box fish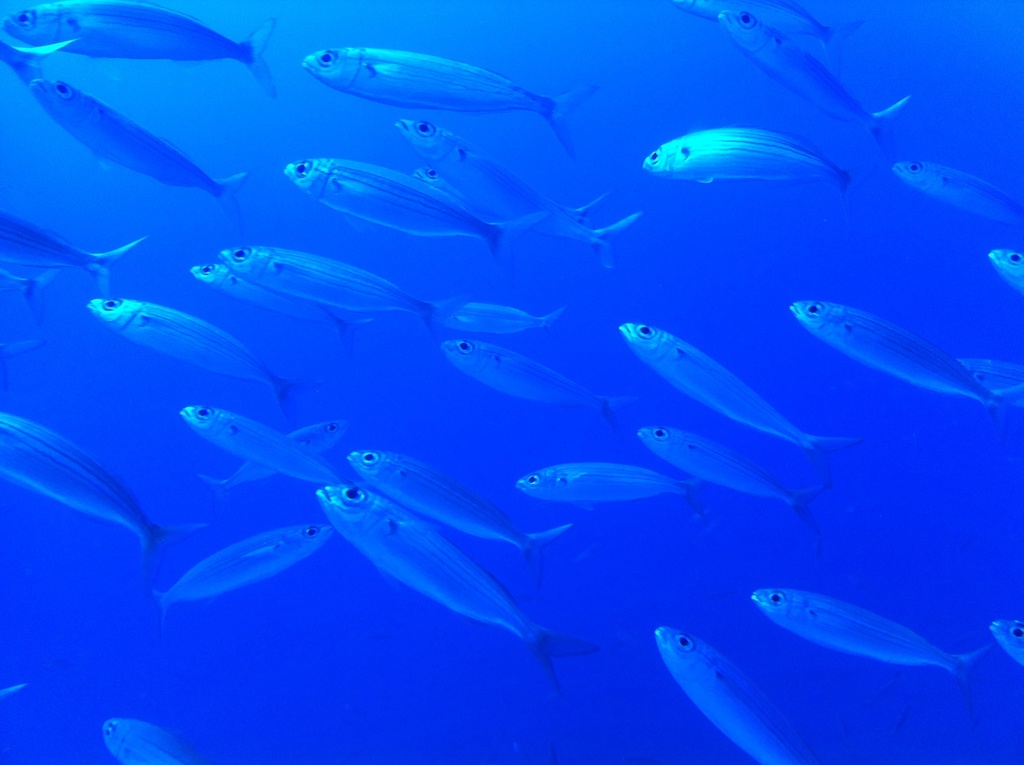
[x1=275, y1=153, x2=543, y2=268]
